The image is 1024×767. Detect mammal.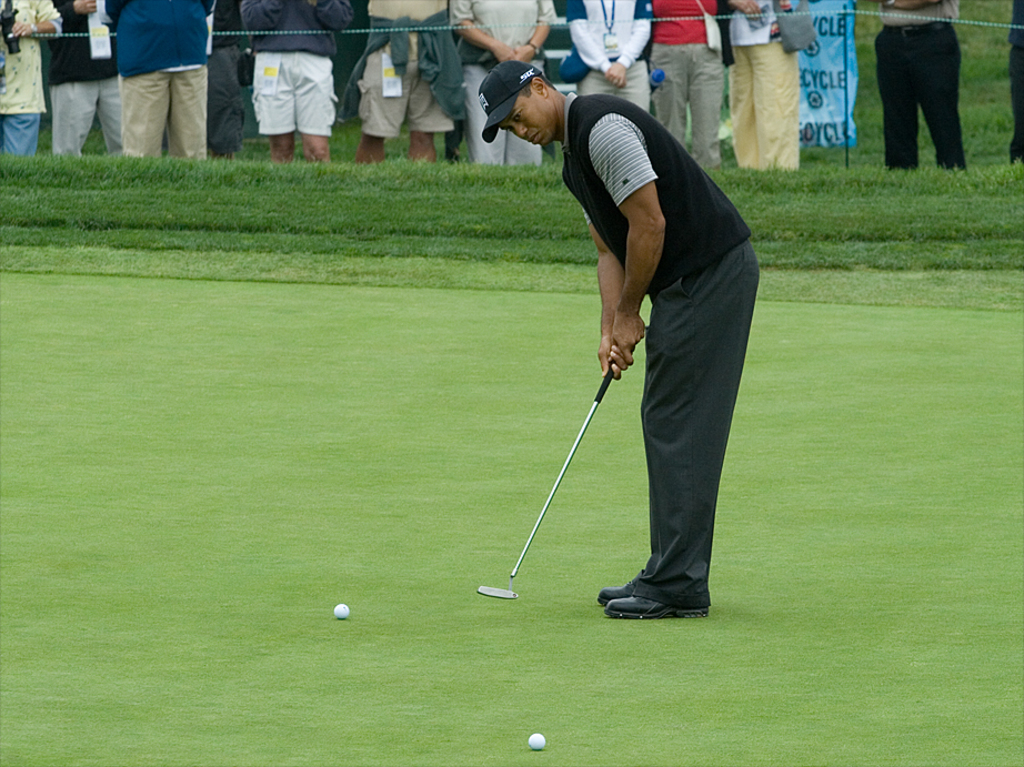
Detection: [440,0,565,174].
